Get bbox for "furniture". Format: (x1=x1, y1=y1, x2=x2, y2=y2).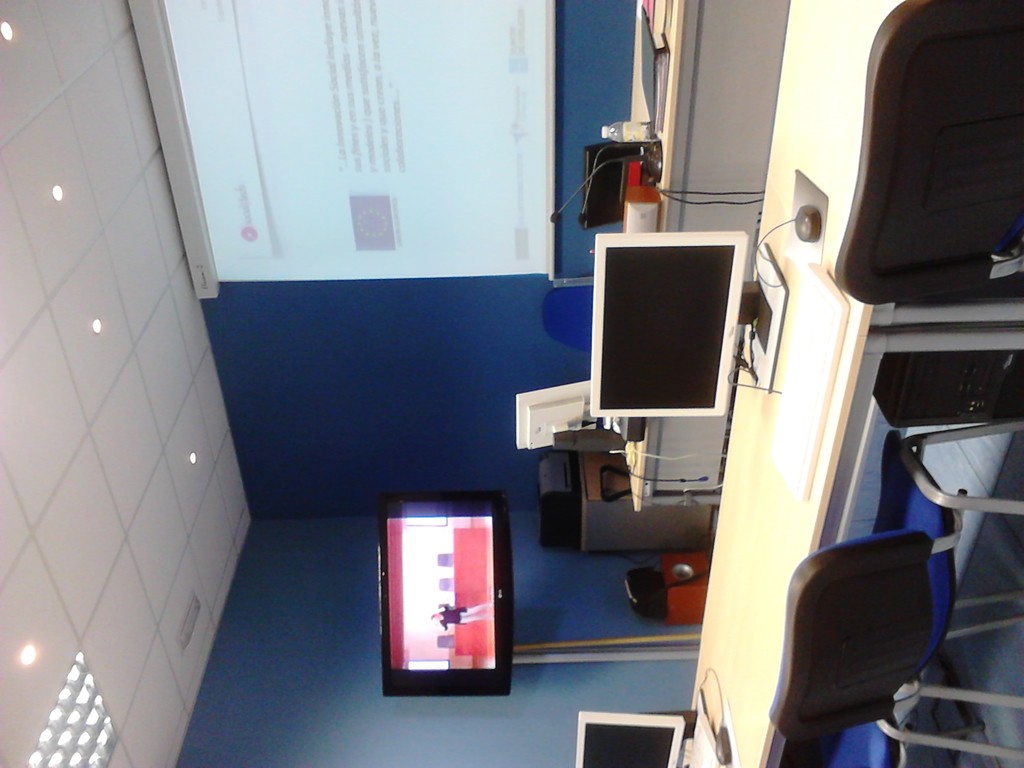
(x1=690, y1=0, x2=789, y2=767).
